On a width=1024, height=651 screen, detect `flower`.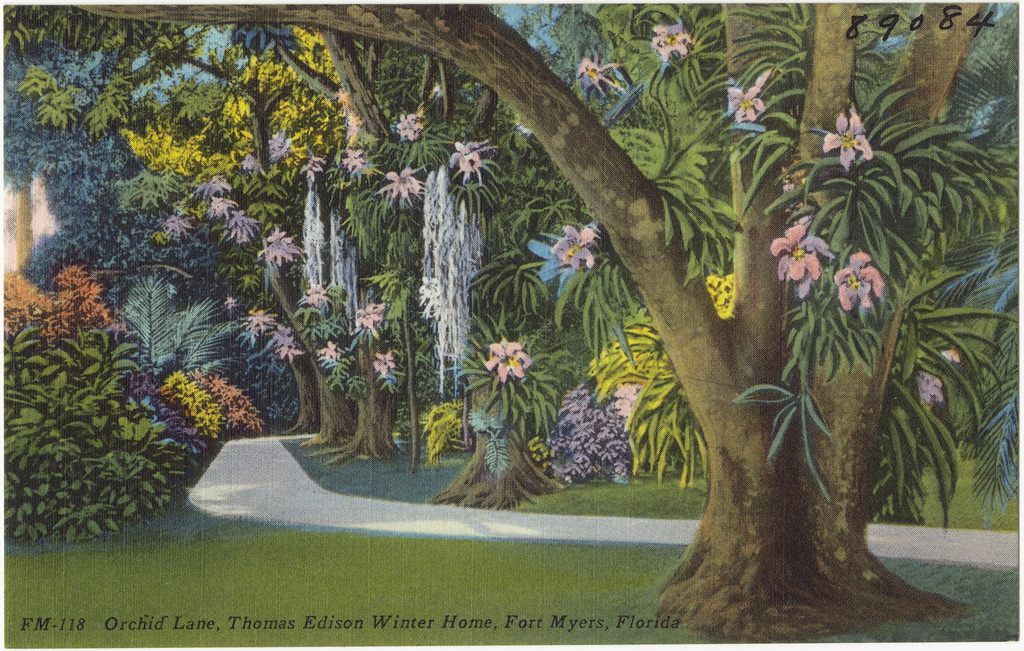
box=[489, 337, 532, 383].
